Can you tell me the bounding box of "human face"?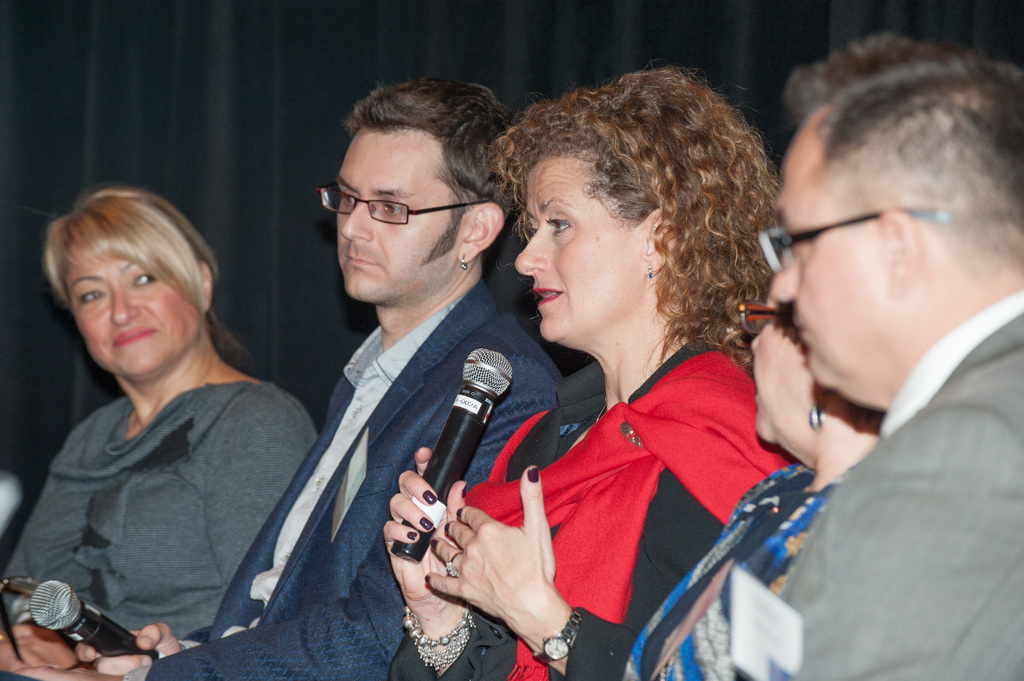
box(334, 124, 459, 305).
